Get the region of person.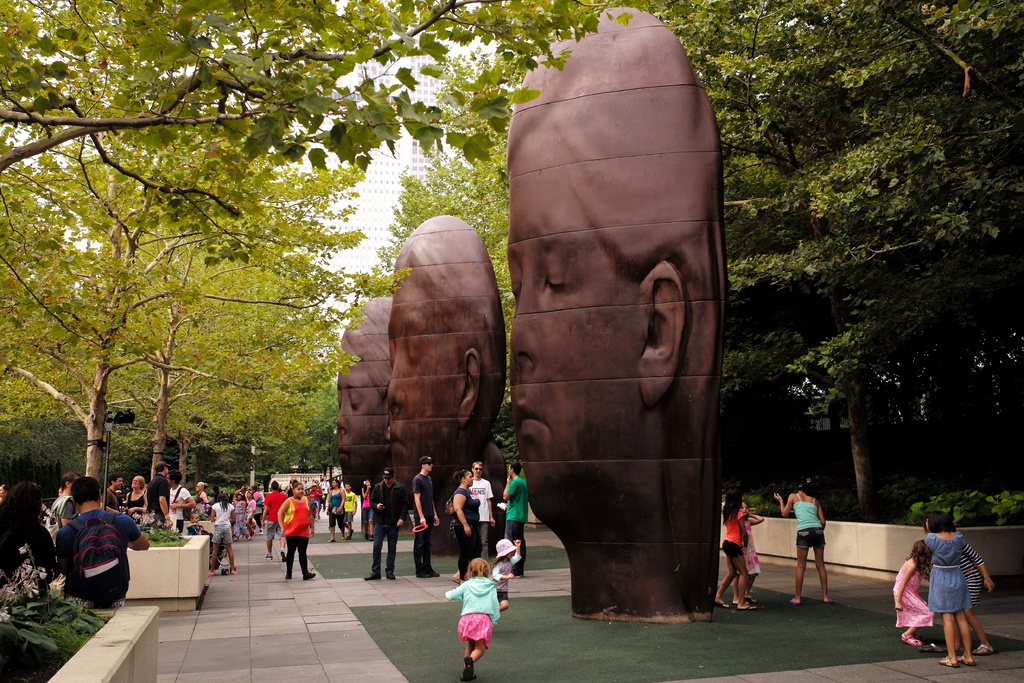
324 479 344 541.
